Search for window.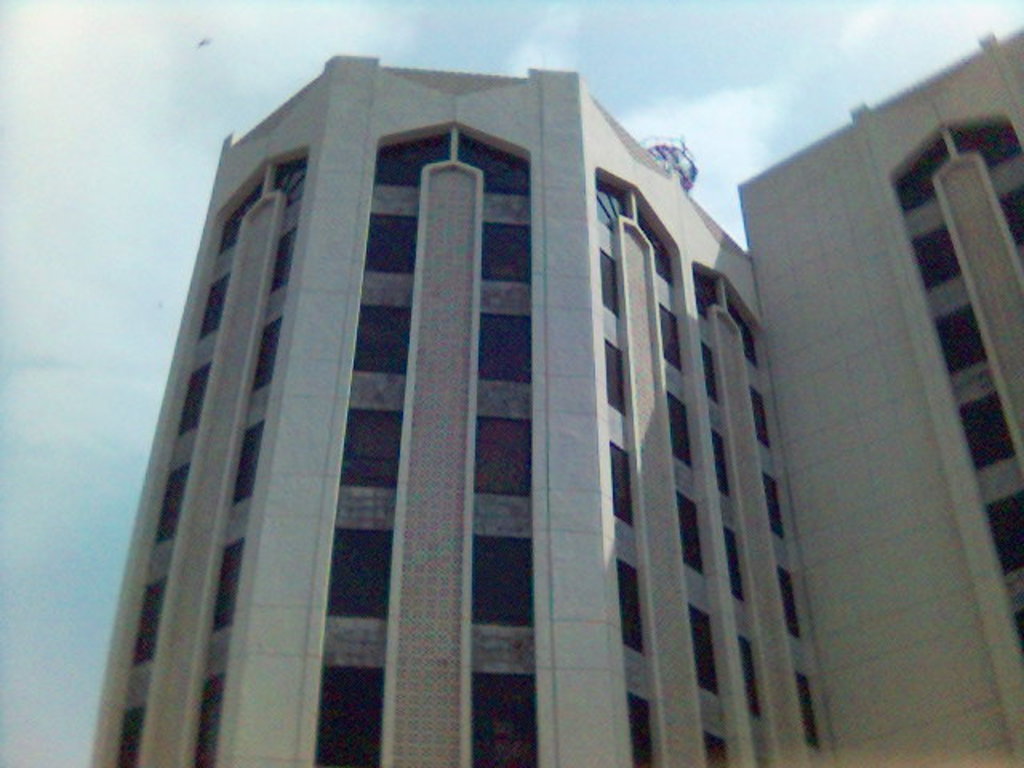
Found at bbox(605, 438, 637, 531).
